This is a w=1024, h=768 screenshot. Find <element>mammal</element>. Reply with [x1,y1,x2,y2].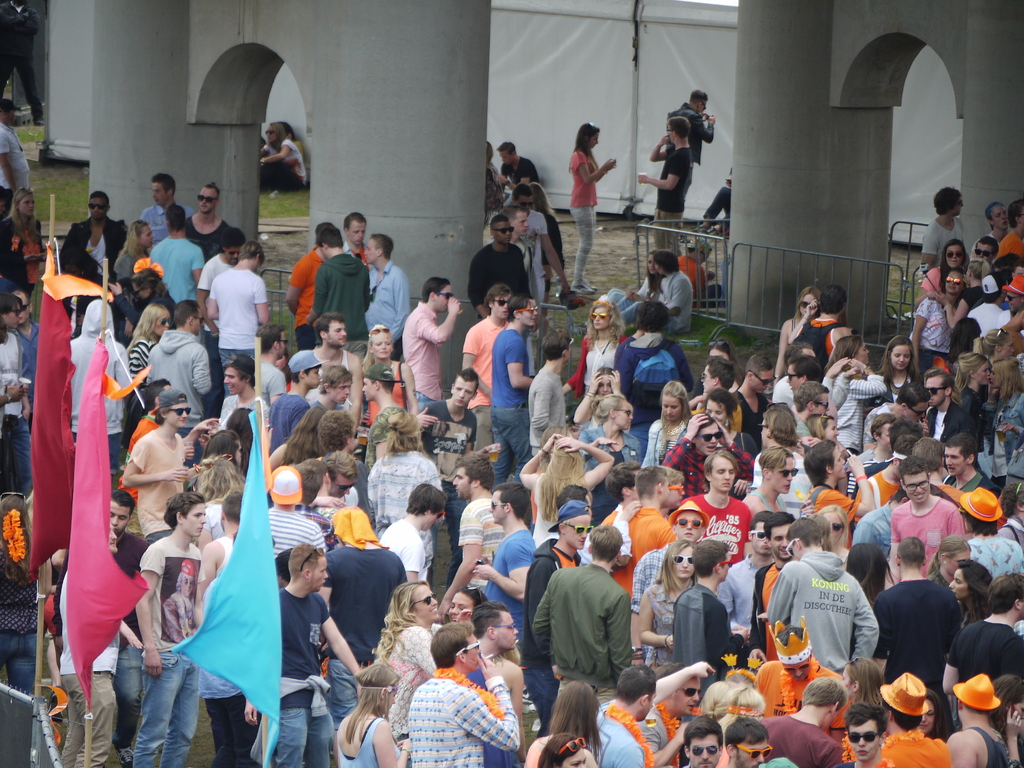
[703,166,735,236].
